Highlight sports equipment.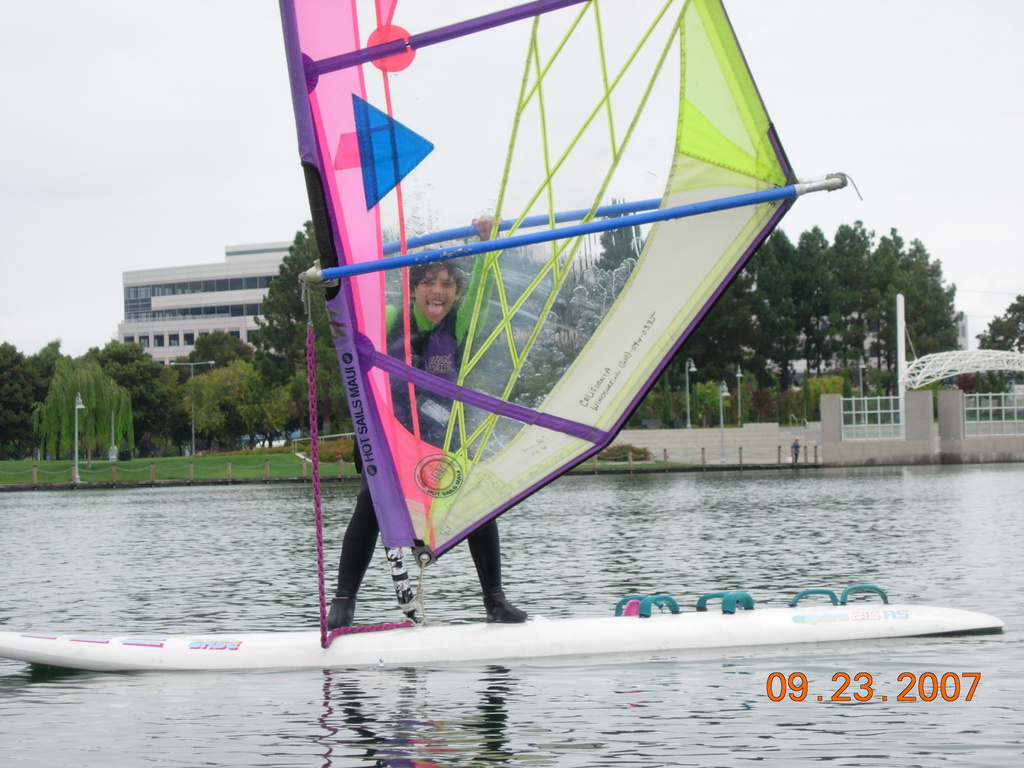
Highlighted region: x1=323, y1=595, x2=356, y2=633.
